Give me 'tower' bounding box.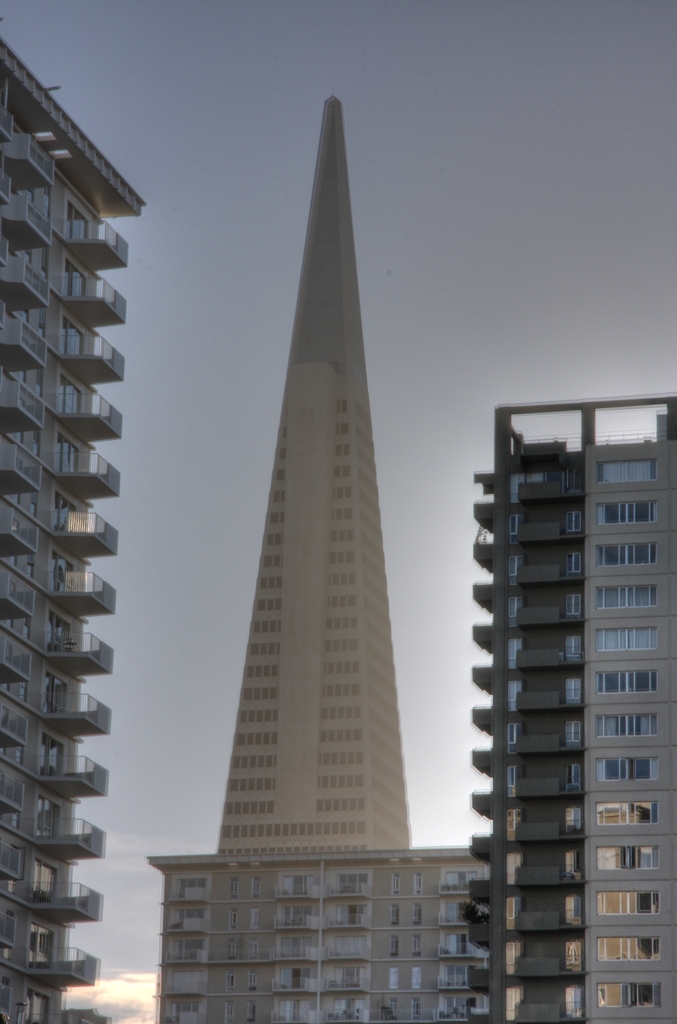
(188, 36, 434, 1023).
